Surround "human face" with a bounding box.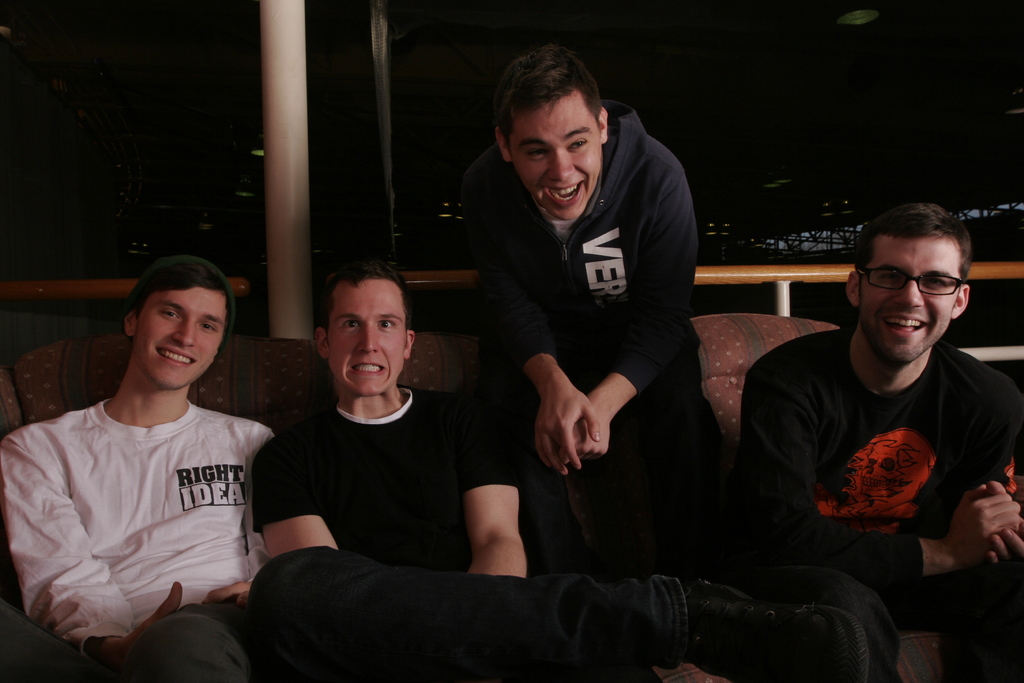
box=[860, 241, 961, 361].
